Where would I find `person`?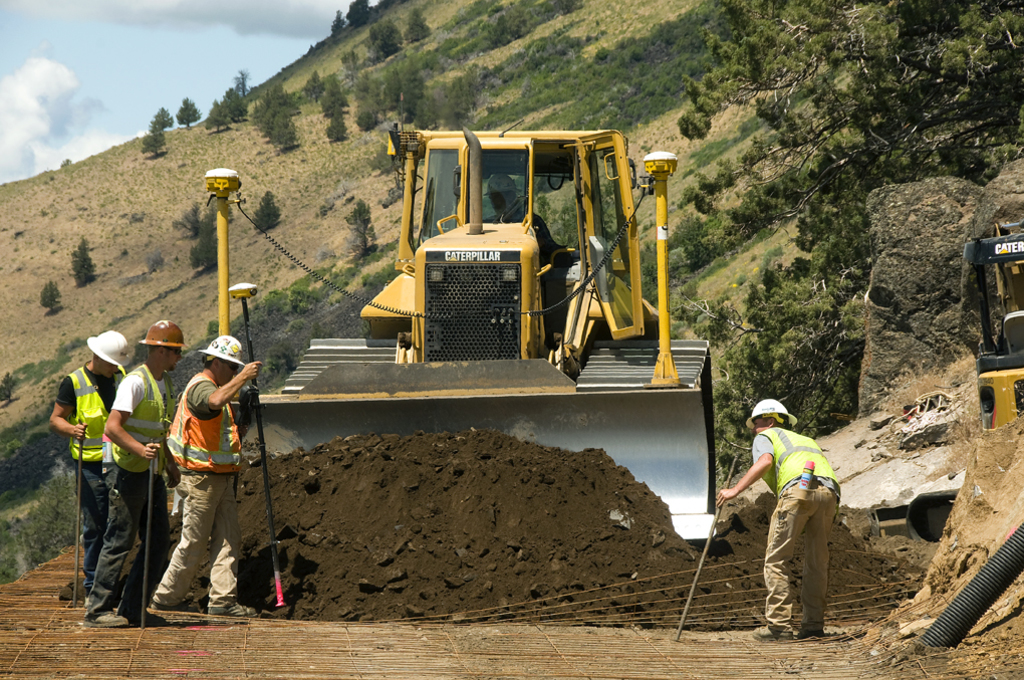
At bbox=(81, 316, 187, 623).
